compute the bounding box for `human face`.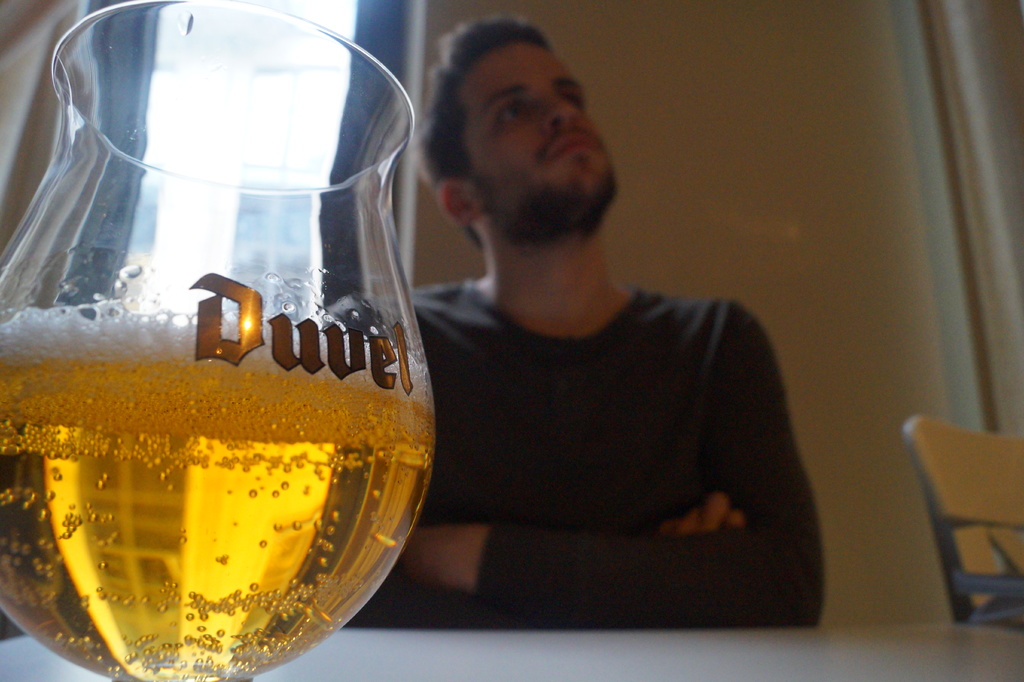
l=472, t=40, r=616, b=232.
